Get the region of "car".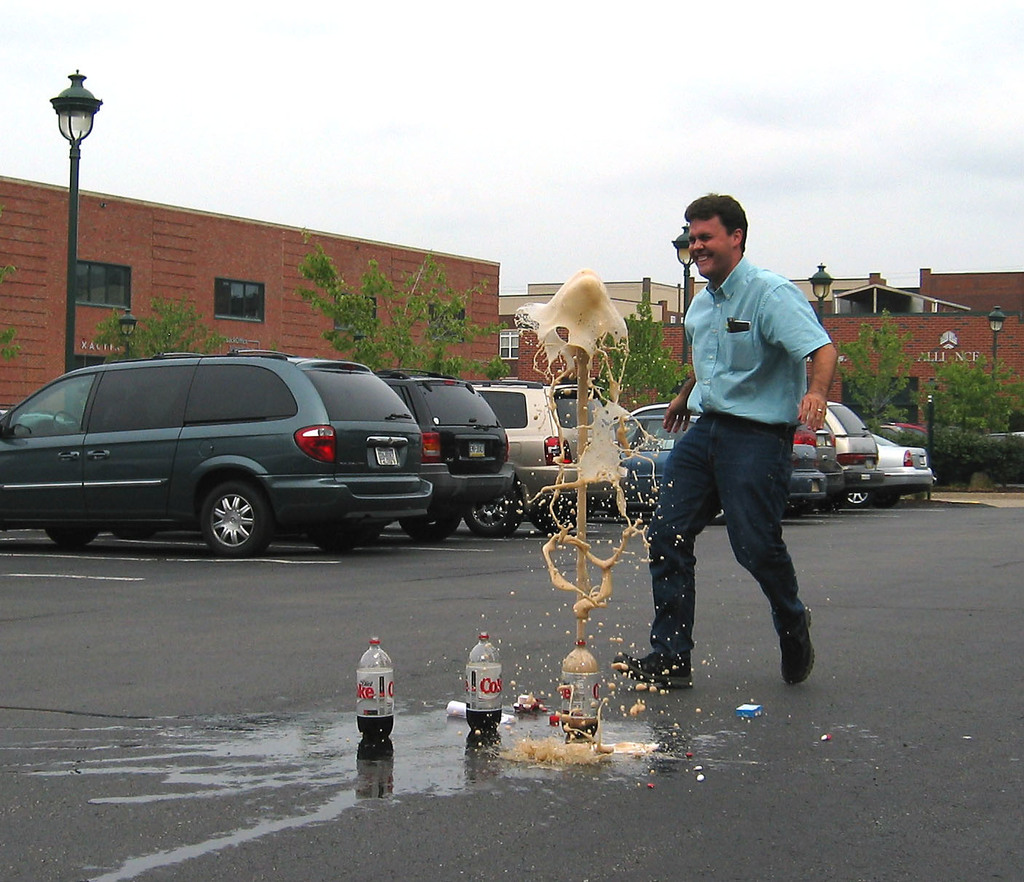
x1=3 y1=360 x2=432 y2=565.
